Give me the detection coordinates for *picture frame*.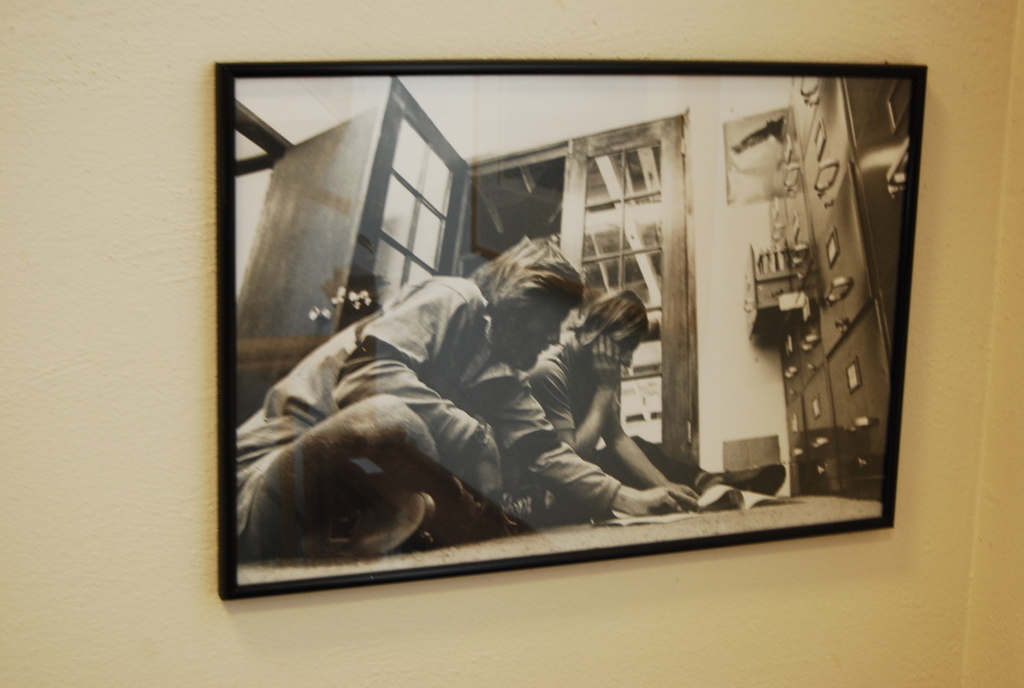
bbox(212, 61, 924, 599).
